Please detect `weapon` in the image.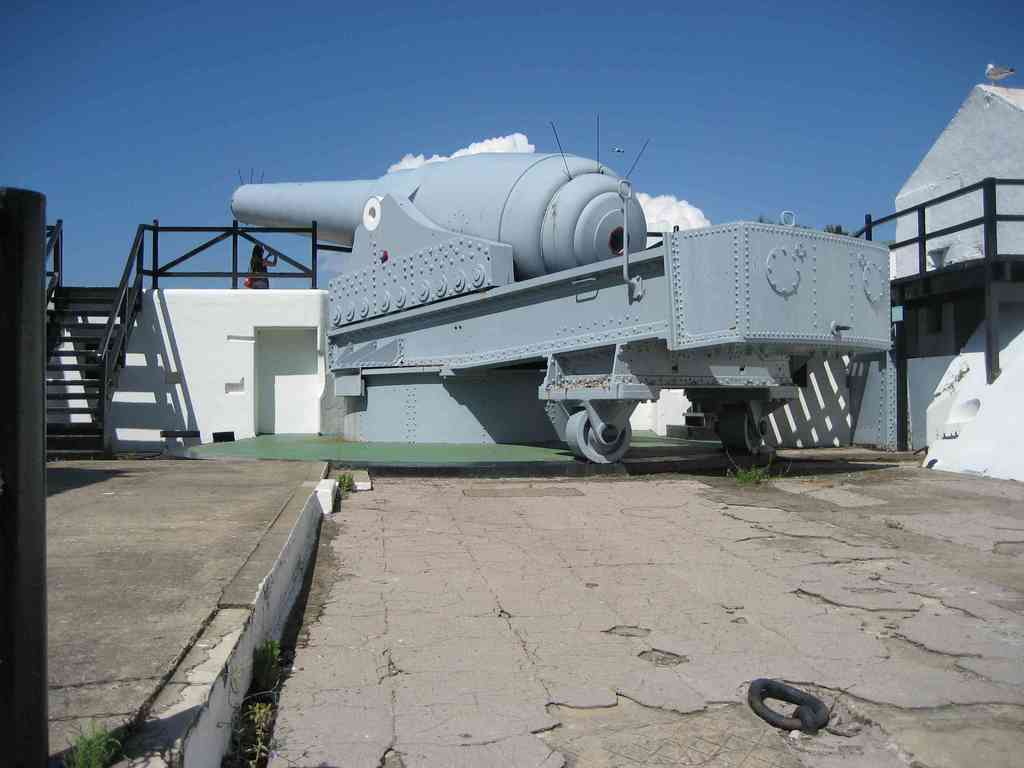
[230,110,899,466].
